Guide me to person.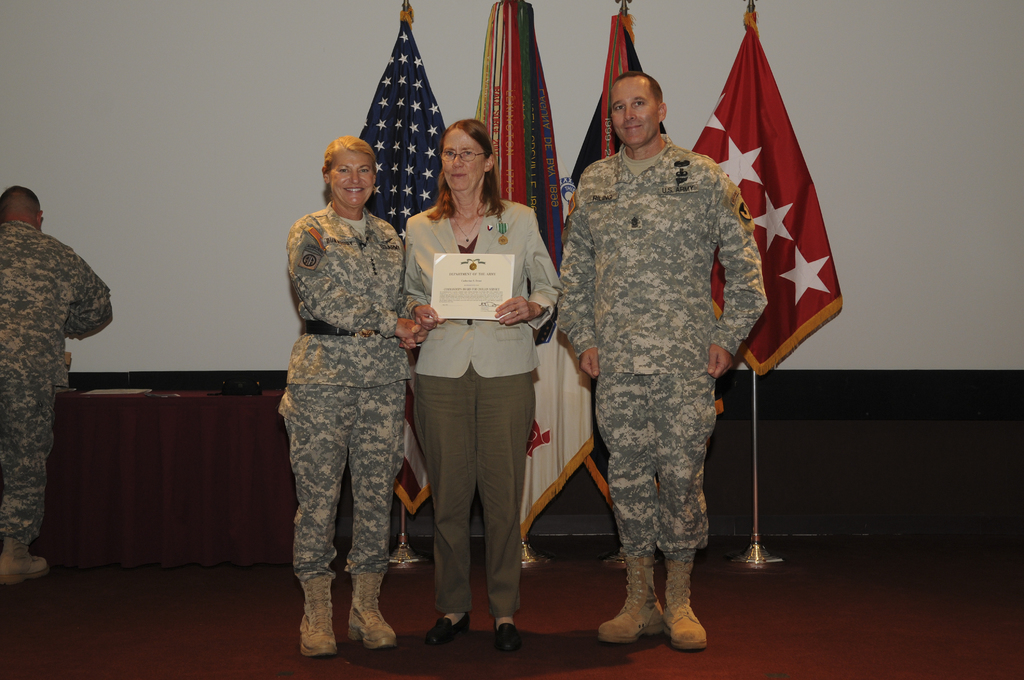
Guidance: [x1=403, y1=119, x2=565, y2=652].
